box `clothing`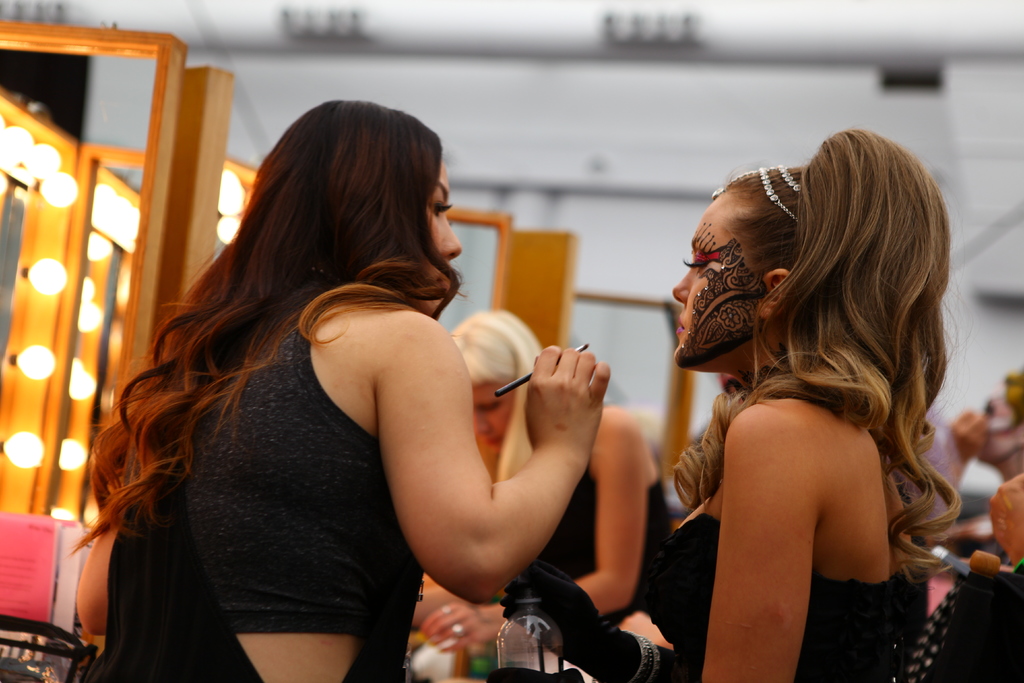
93,309,420,682
